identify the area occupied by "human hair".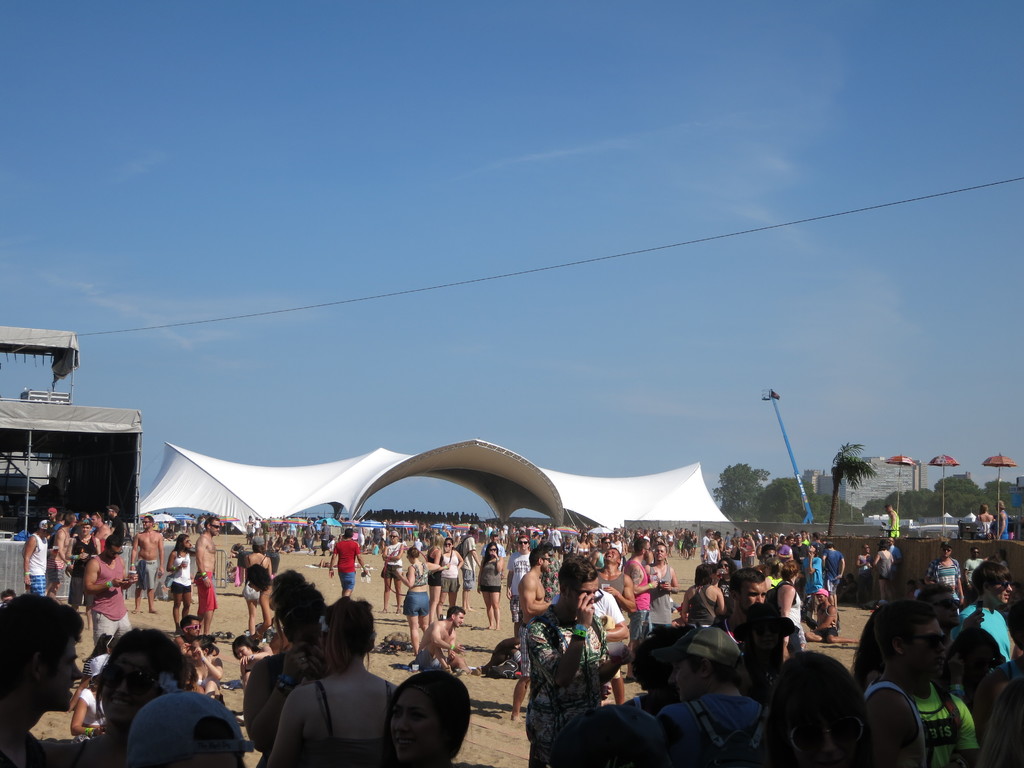
Area: {"x1": 84, "y1": 649, "x2": 175, "y2": 734}.
